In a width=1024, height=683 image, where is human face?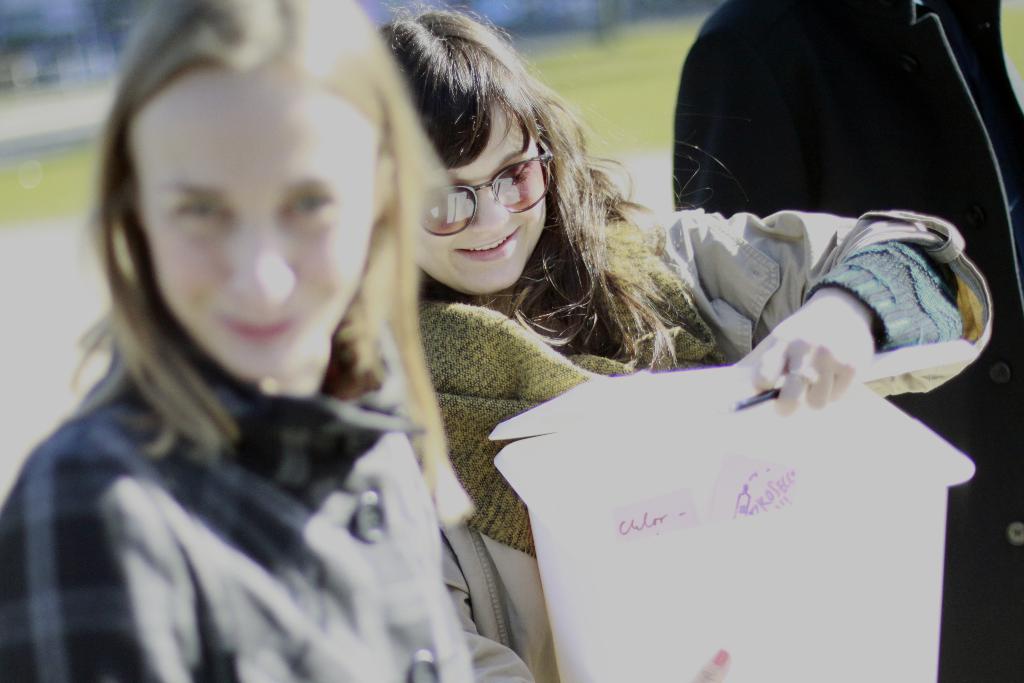
detection(127, 69, 380, 377).
